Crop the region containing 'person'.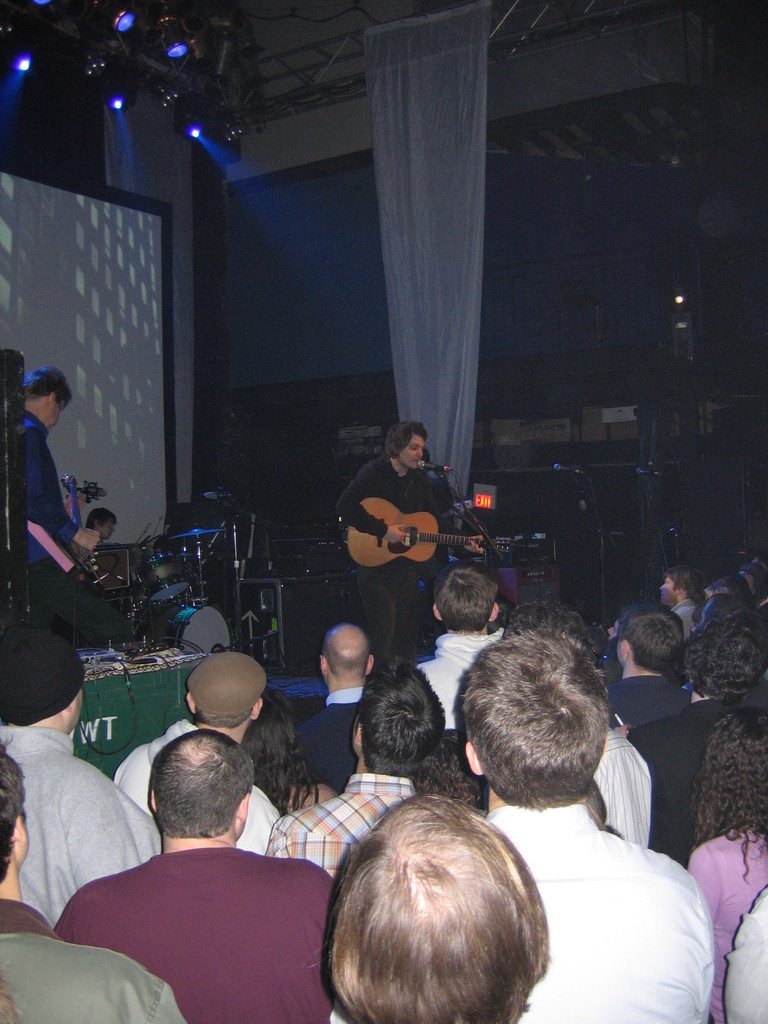
Crop region: [left=336, top=406, right=465, bottom=633].
